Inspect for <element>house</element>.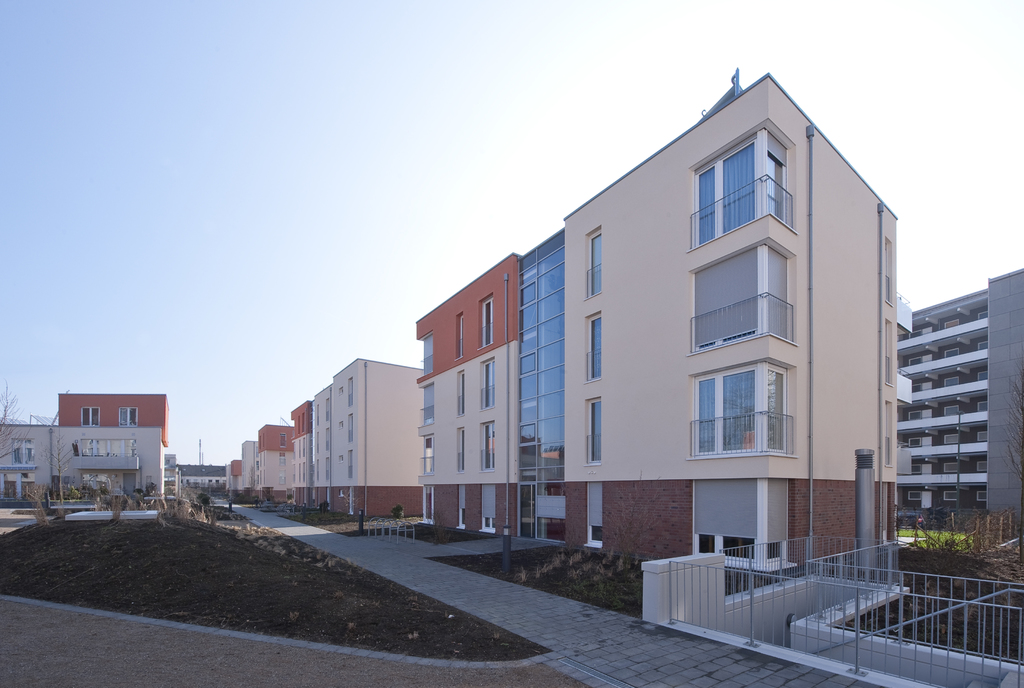
Inspection: pyautogui.locateOnScreen(0, 428, 164, 500).
